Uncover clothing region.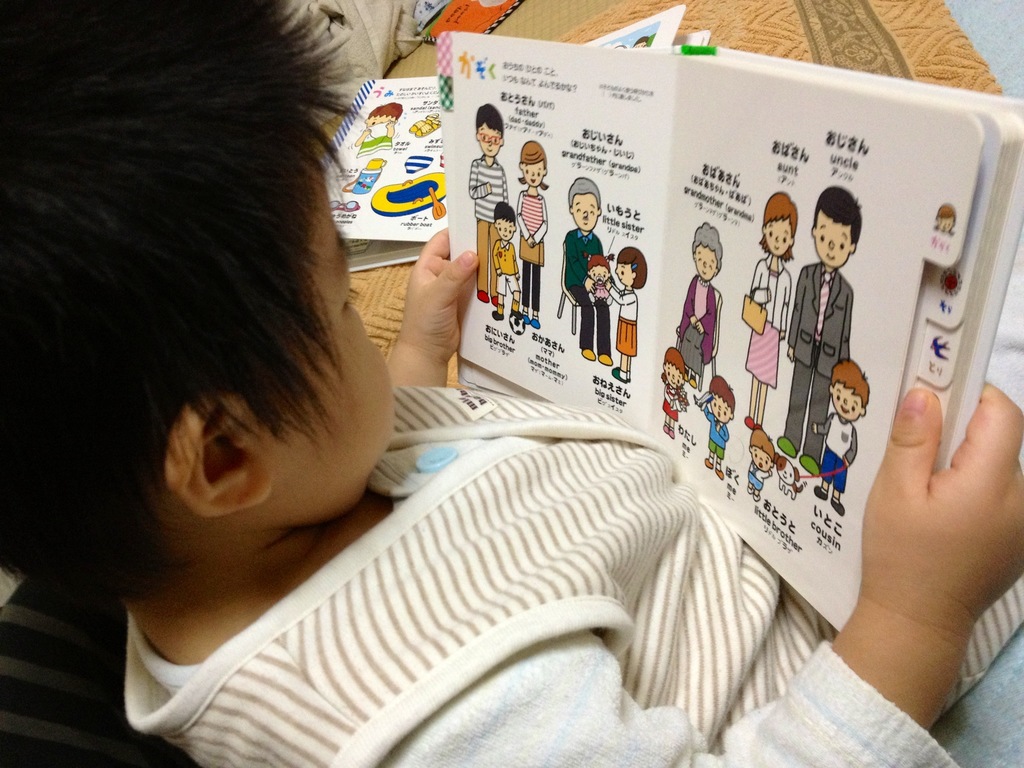
Uncovered: box(776, 261, 849, 466).
